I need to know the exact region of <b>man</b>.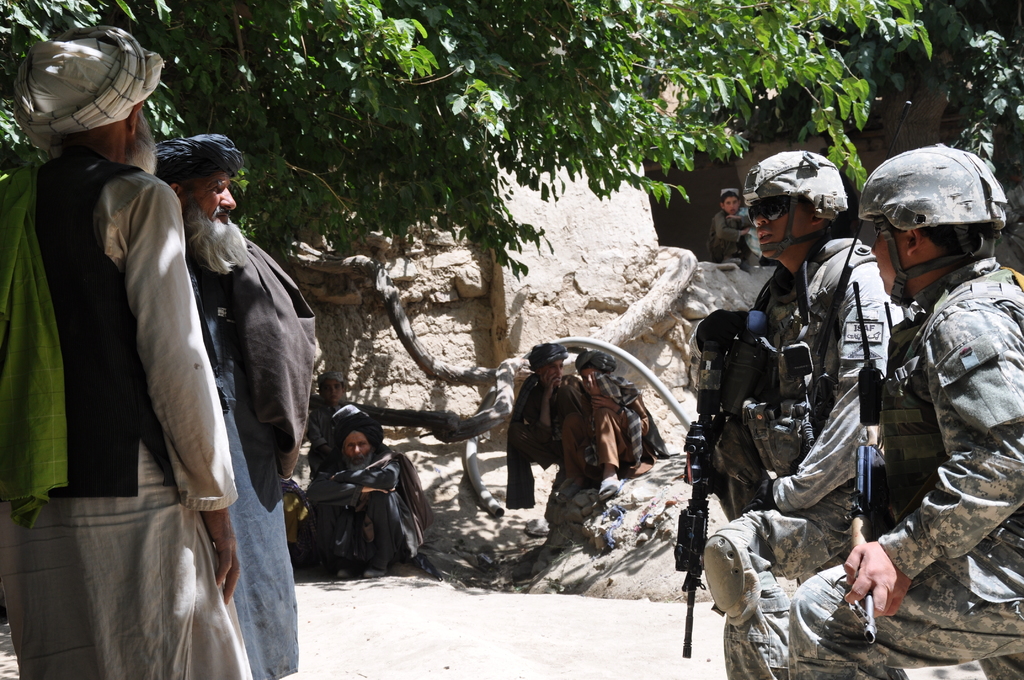
Region: bbox=(0, 24, 254, 679).
